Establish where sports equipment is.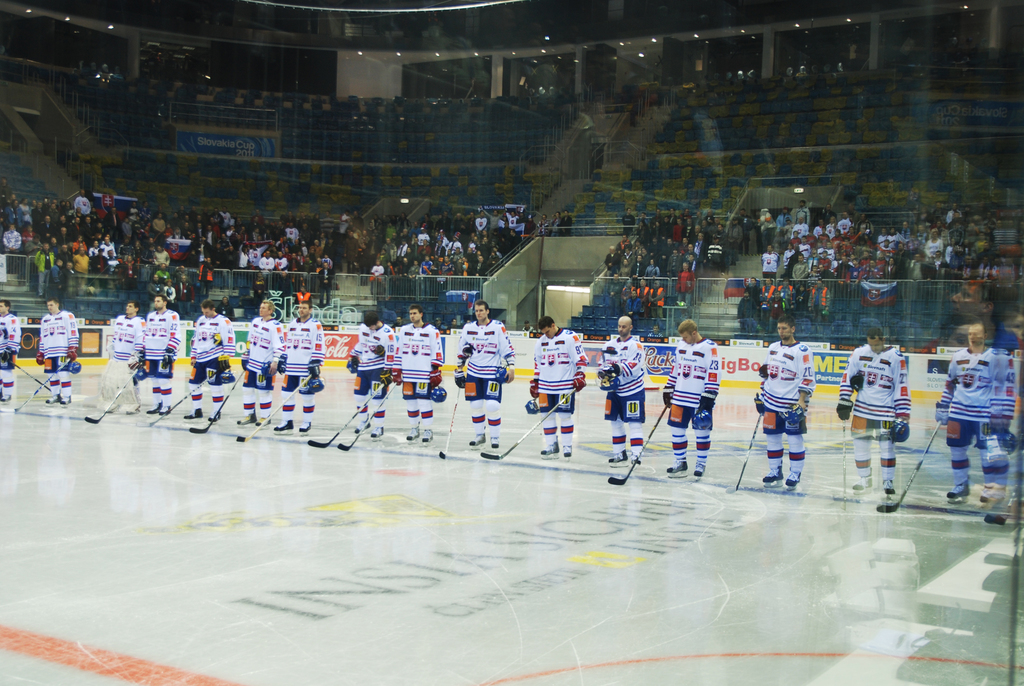
Established at <box>378,363,395,384</box>.
